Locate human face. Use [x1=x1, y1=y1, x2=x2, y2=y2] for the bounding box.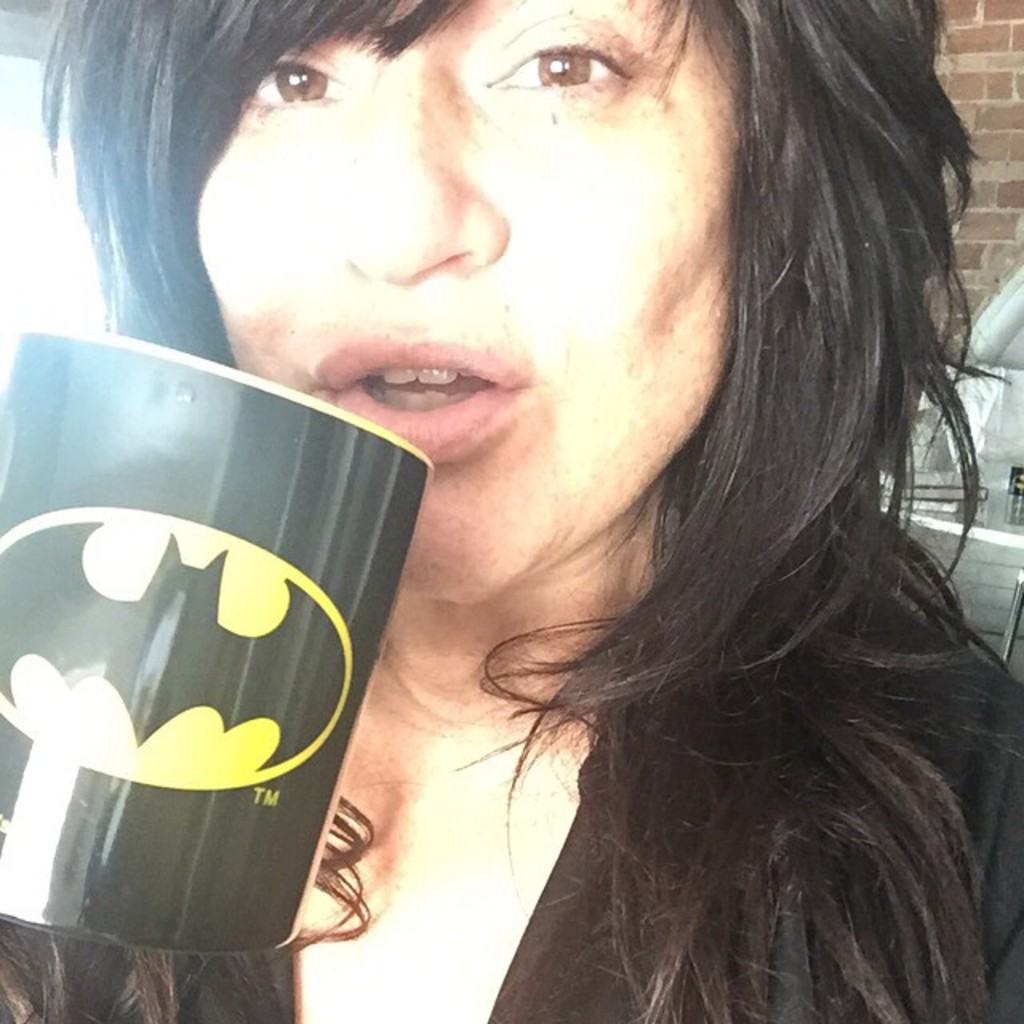
[x1=170, y1=0, x2=747, y2=638].
